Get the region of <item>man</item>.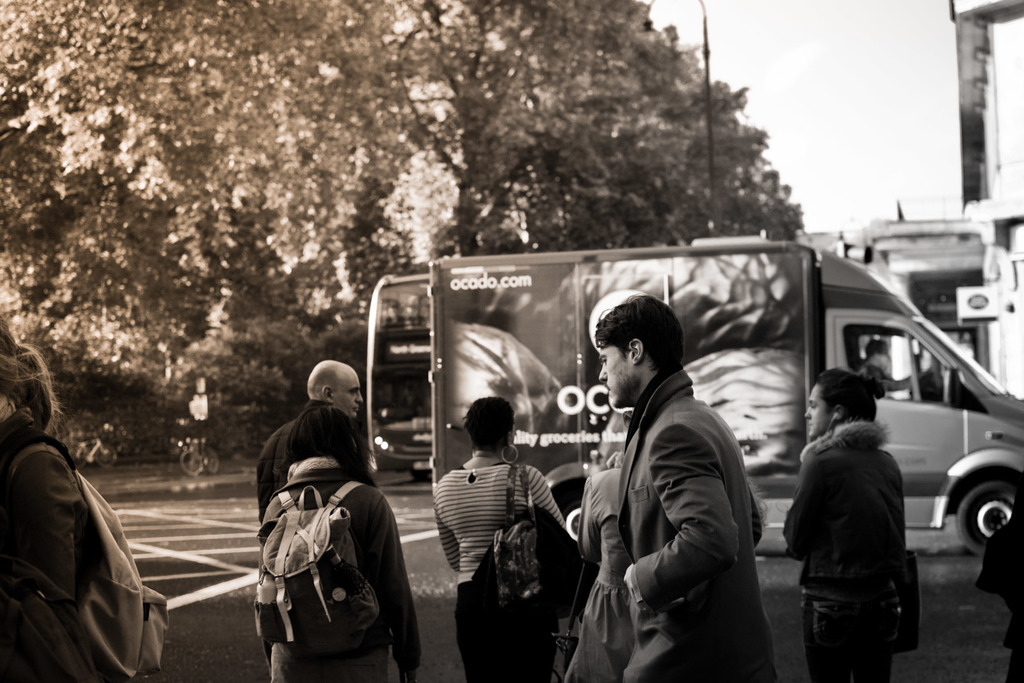
{"x1": 609, "y1": 287, "x2": 784, "y2": 682}.
